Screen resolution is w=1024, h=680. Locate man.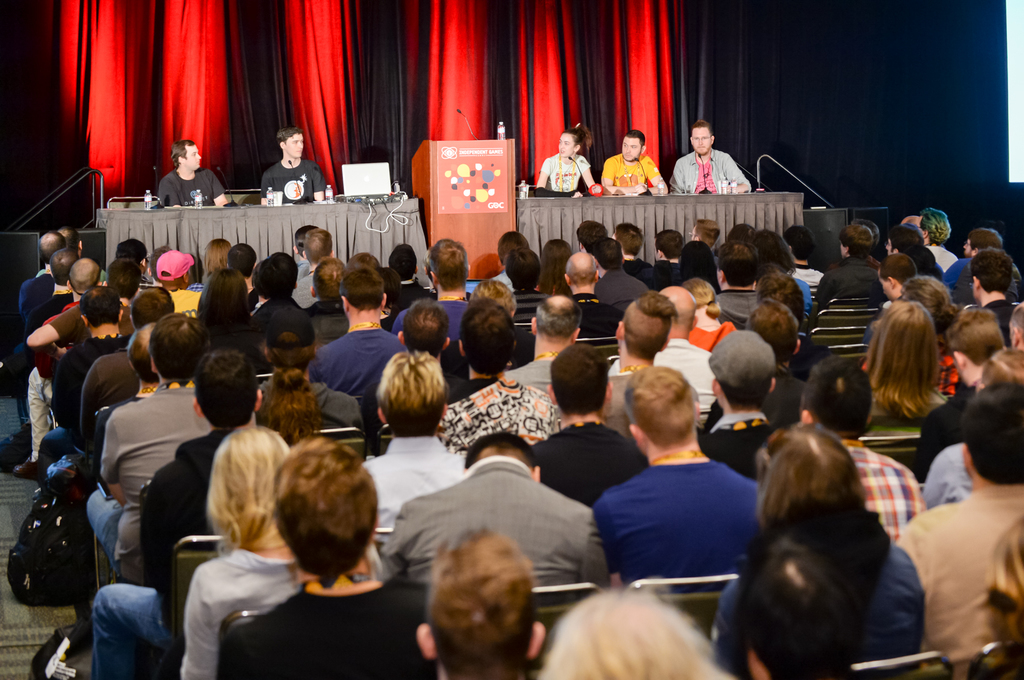
(x1=257, y1=127, x2=333, y2=207).
